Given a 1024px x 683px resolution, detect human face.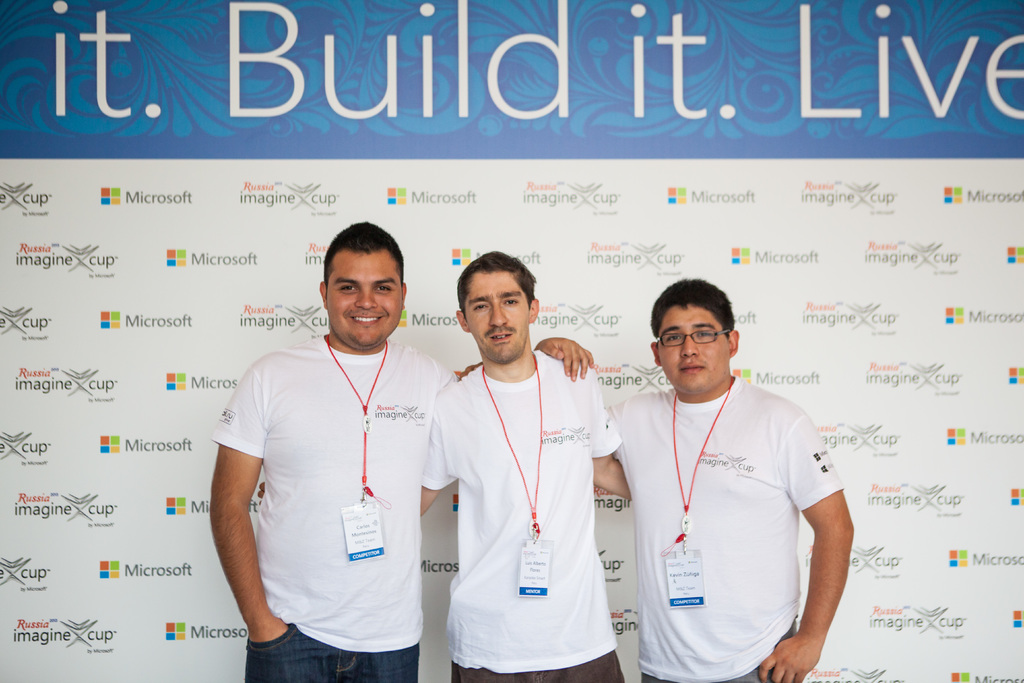
left=323, top=251, right=405, bottom=342.
